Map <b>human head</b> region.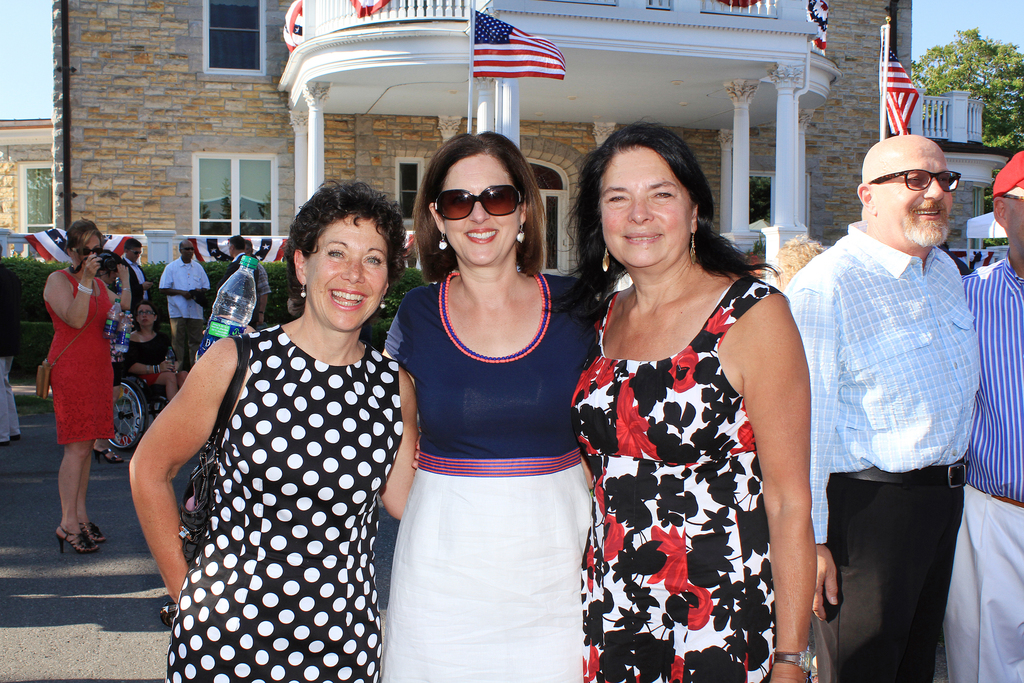
Mapped to (285, 179, 402, 336).
